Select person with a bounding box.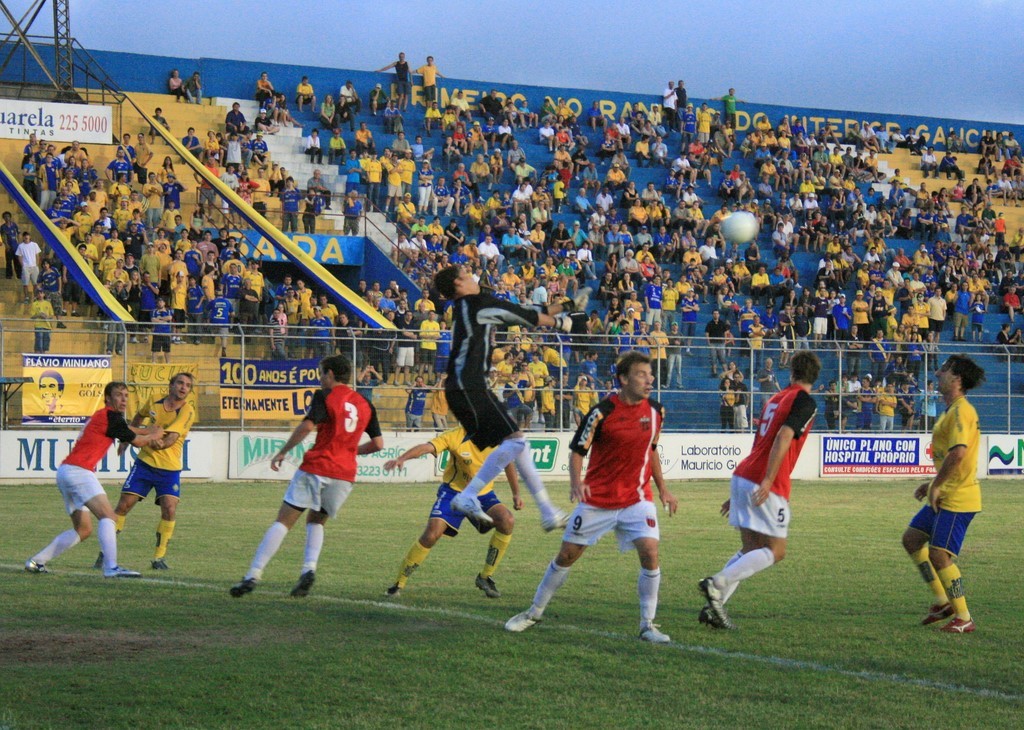
970 292 986 340.
